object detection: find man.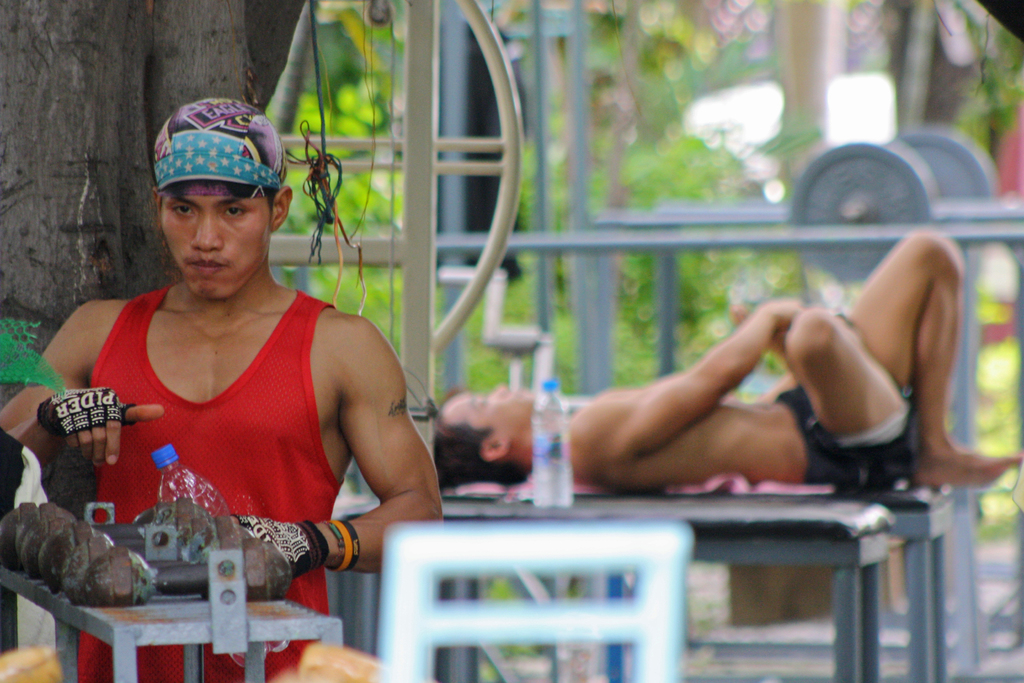
[x1=430, y1=229, x2=1023, y2=498].
